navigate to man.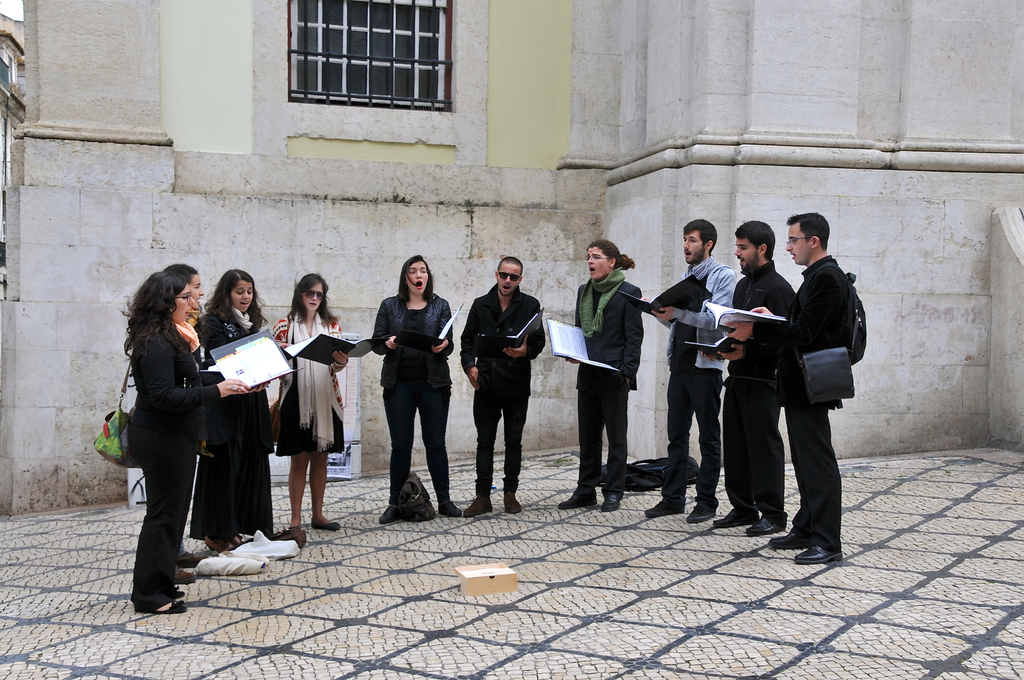
Navigation target: 717 219 796 535.
